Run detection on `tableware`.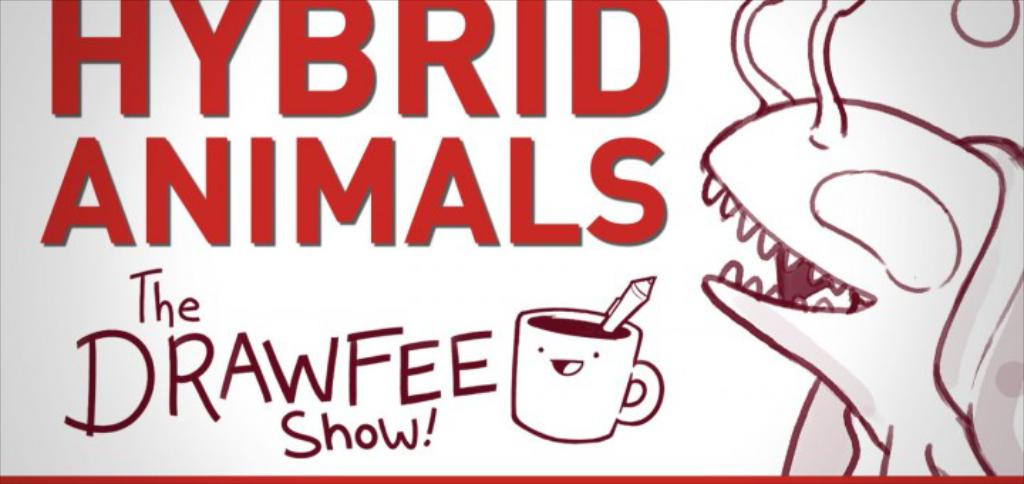
Result: bbox(509, 292, 658, 440).
